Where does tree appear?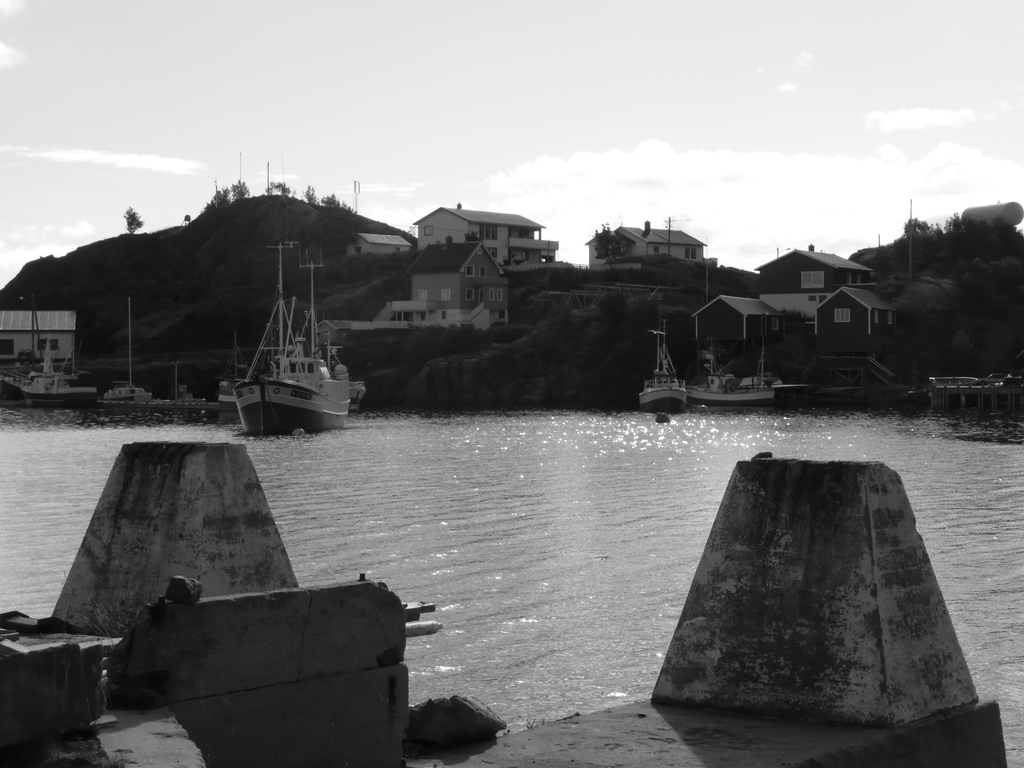
Appears at 122/205/144/238.
